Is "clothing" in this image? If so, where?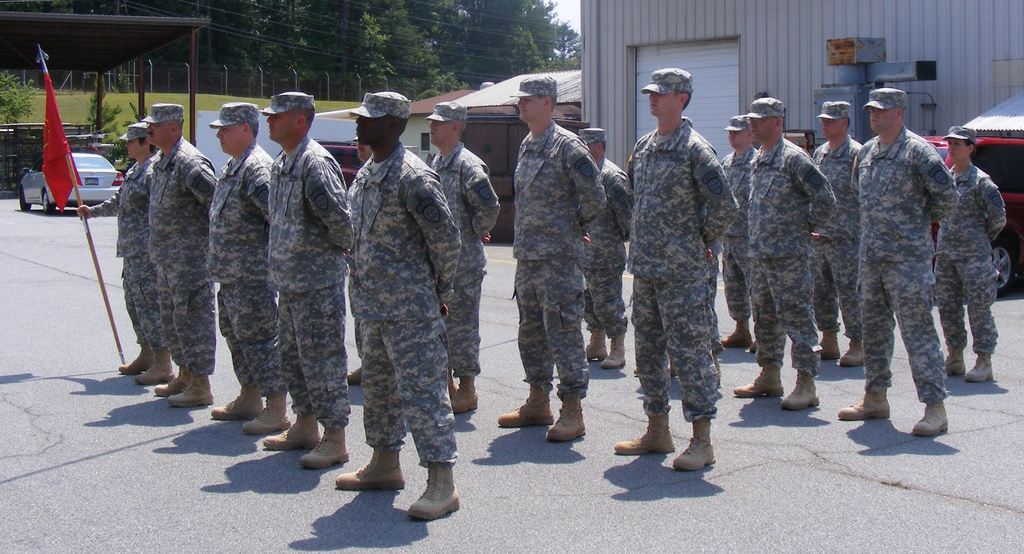
Yes, at Rect(347, 142, 460, 468).
